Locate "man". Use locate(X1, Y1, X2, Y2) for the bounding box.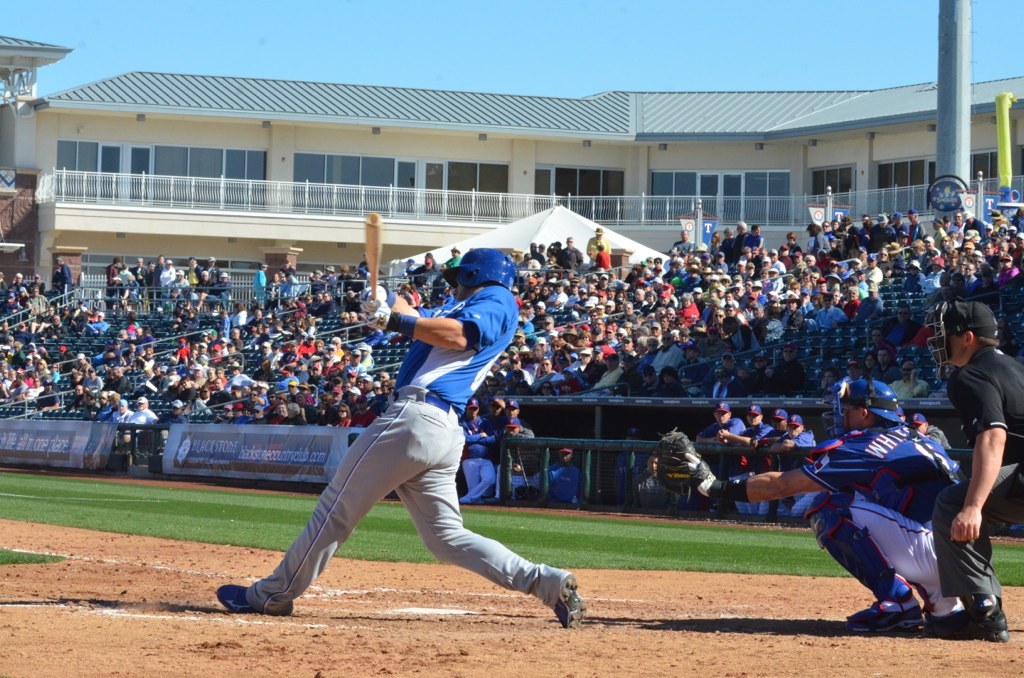
locate(348, 348, 361, 374).
